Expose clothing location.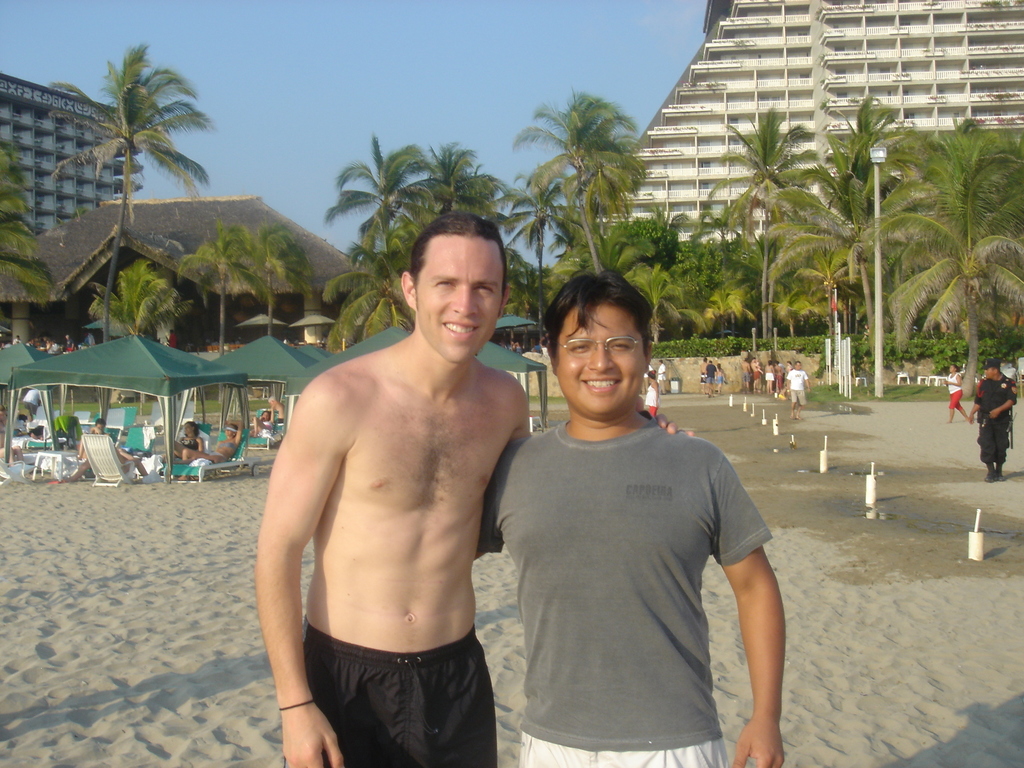
Exposed at (left=296, top=610, right=500, bottom=767).
